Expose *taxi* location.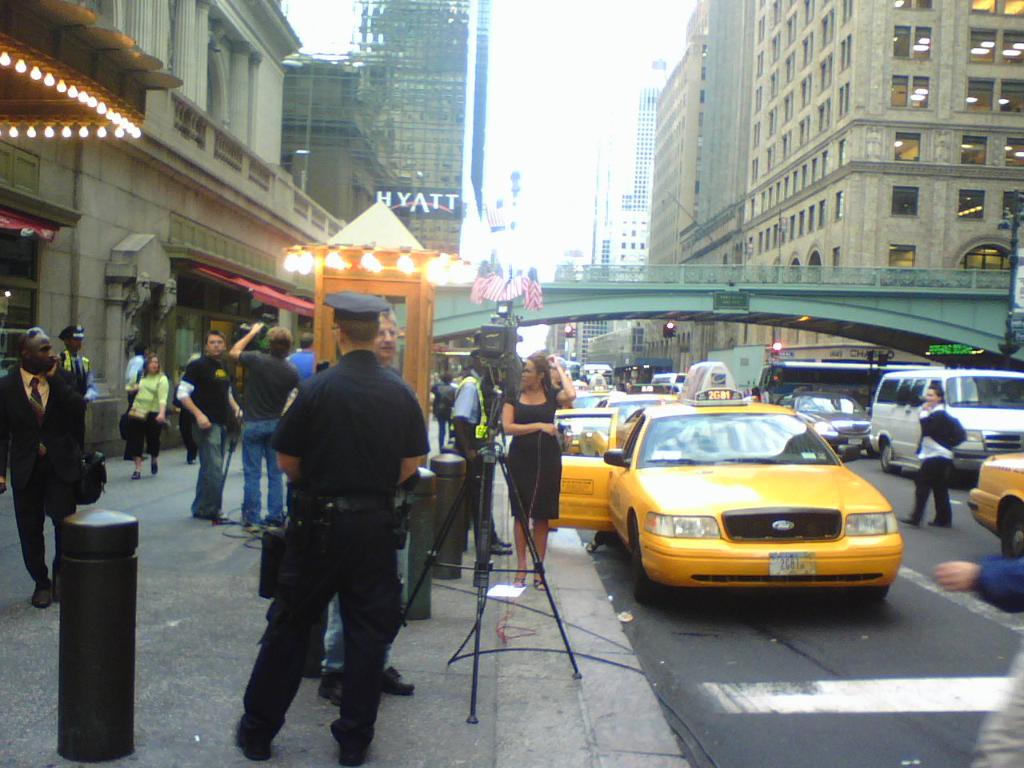
Exposed at 546, 357, 898, 610.
